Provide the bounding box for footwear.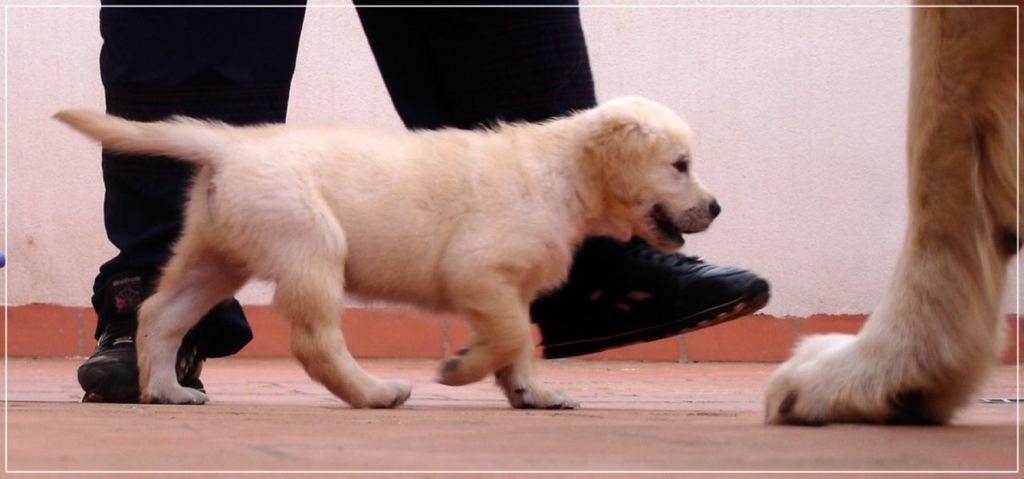
72 255 209 395.
